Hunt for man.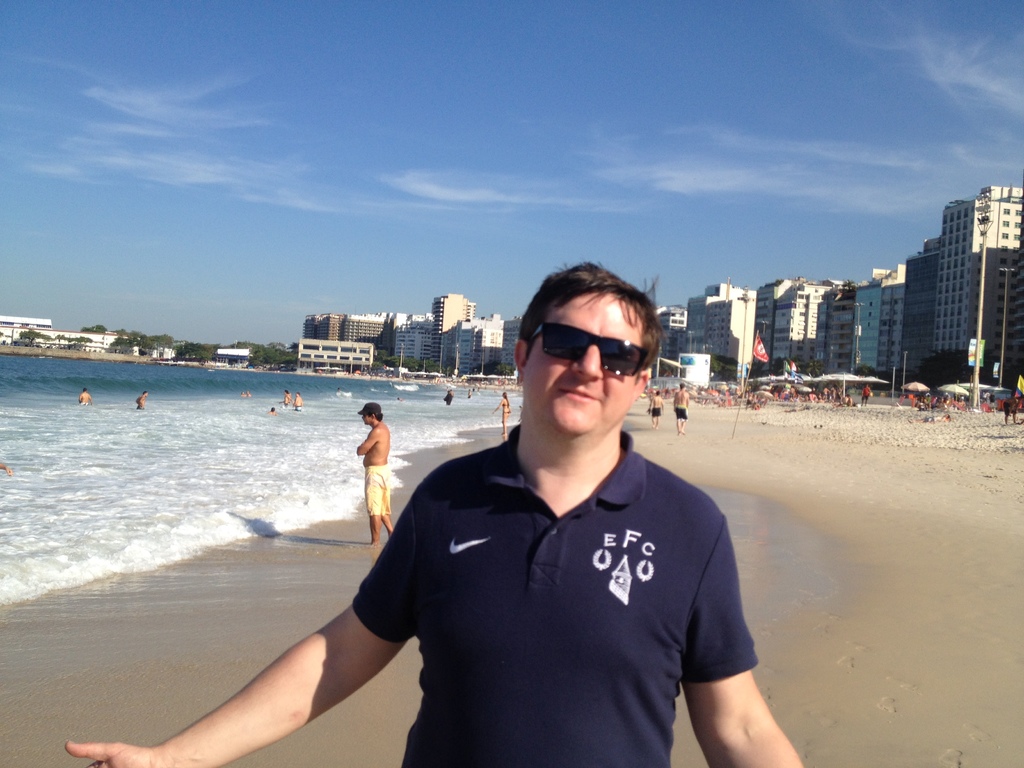
Hunted down at <bbox>70, 259, 801, 767</bbox>.
